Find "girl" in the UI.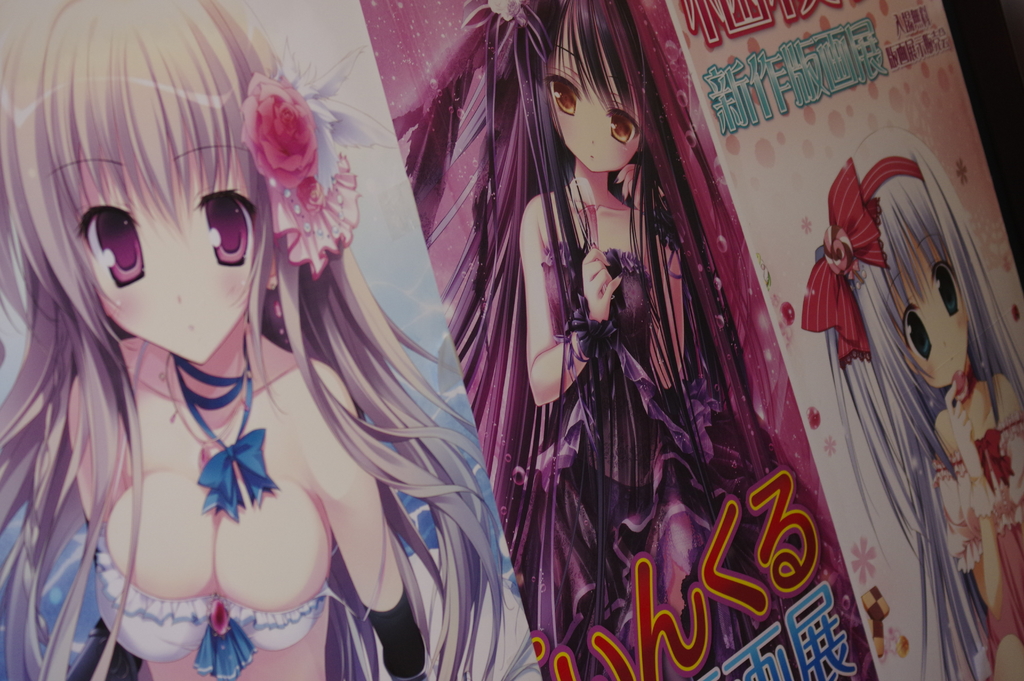
UI element at pyautogui.locateOnScreen(438, 9, 769, 627).
